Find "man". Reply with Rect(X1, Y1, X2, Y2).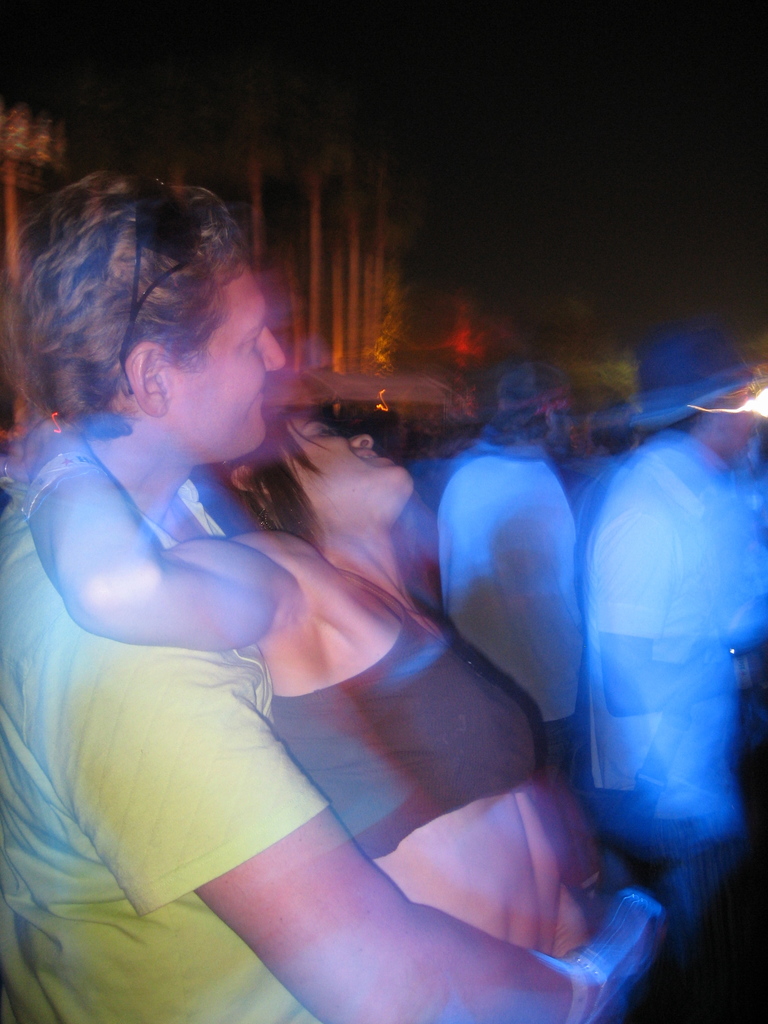
Rect(0, 168, 660, 1023).
